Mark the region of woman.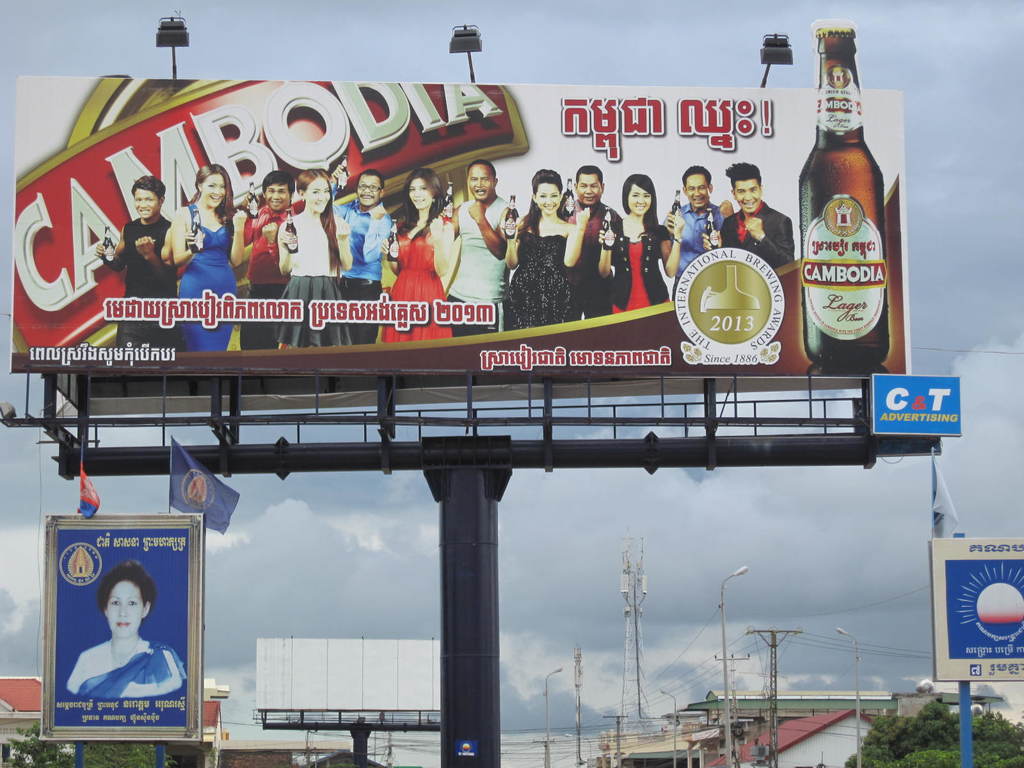
Region: bbox=[275, 166, 353, 349].
